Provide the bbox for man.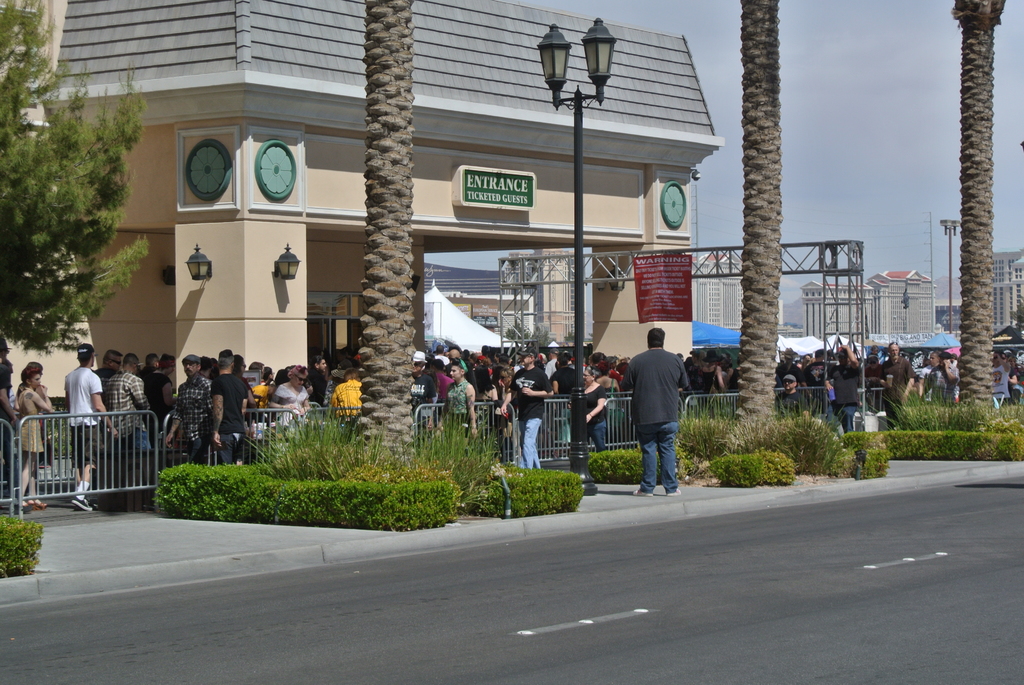
{"left": 101, "top": 353, "right": 150, "bottom": 457}.
